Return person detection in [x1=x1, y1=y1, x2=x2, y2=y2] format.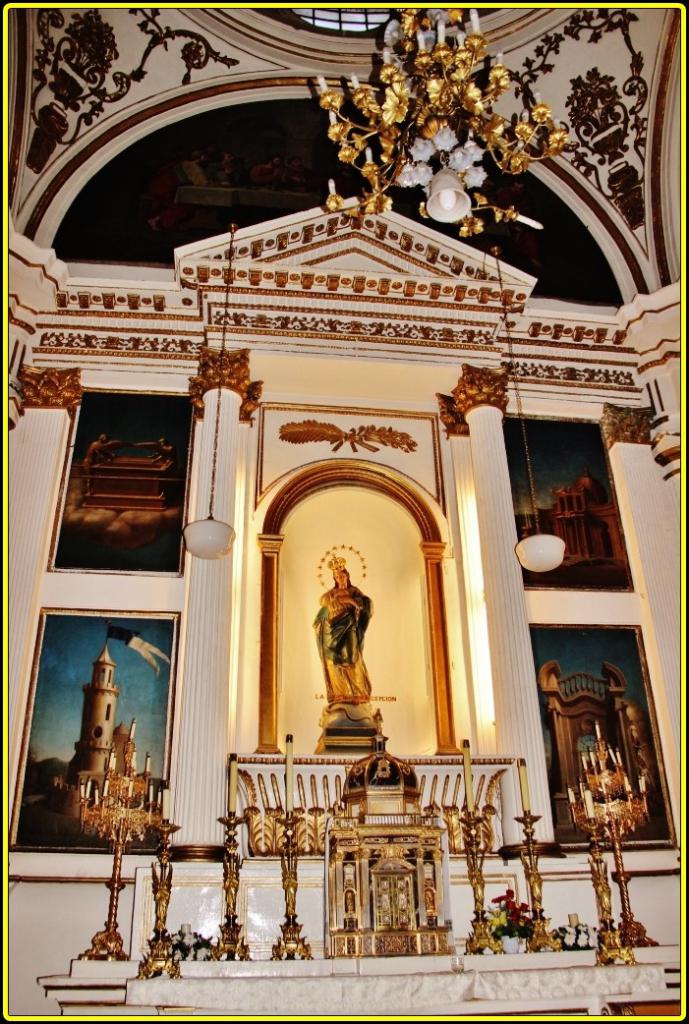
[x1=296, y1=554, x2=394, y2=767].
